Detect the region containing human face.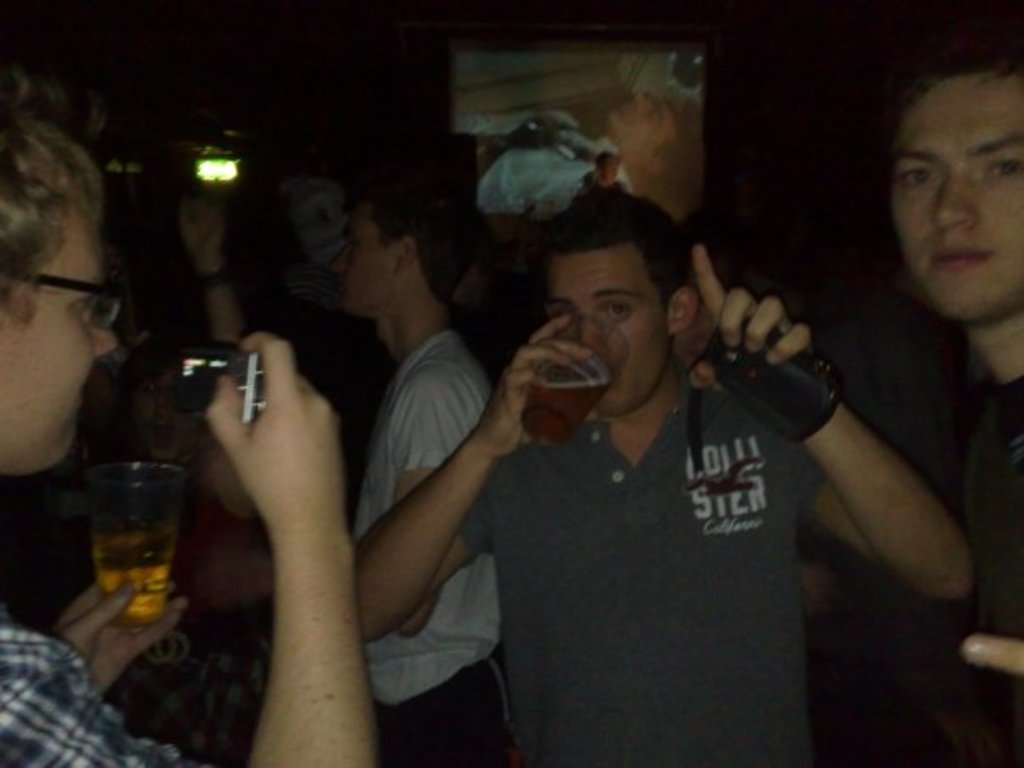
[left=892, top=81, right=1022, bottom=322].
